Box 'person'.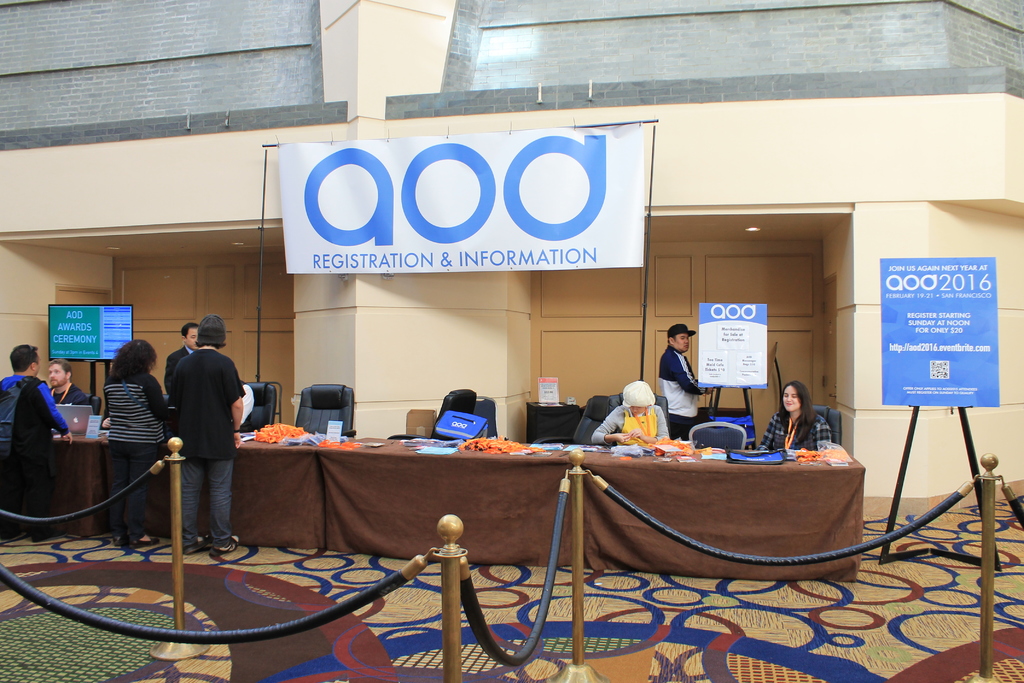
BBox(102, 335, 174, 549).
